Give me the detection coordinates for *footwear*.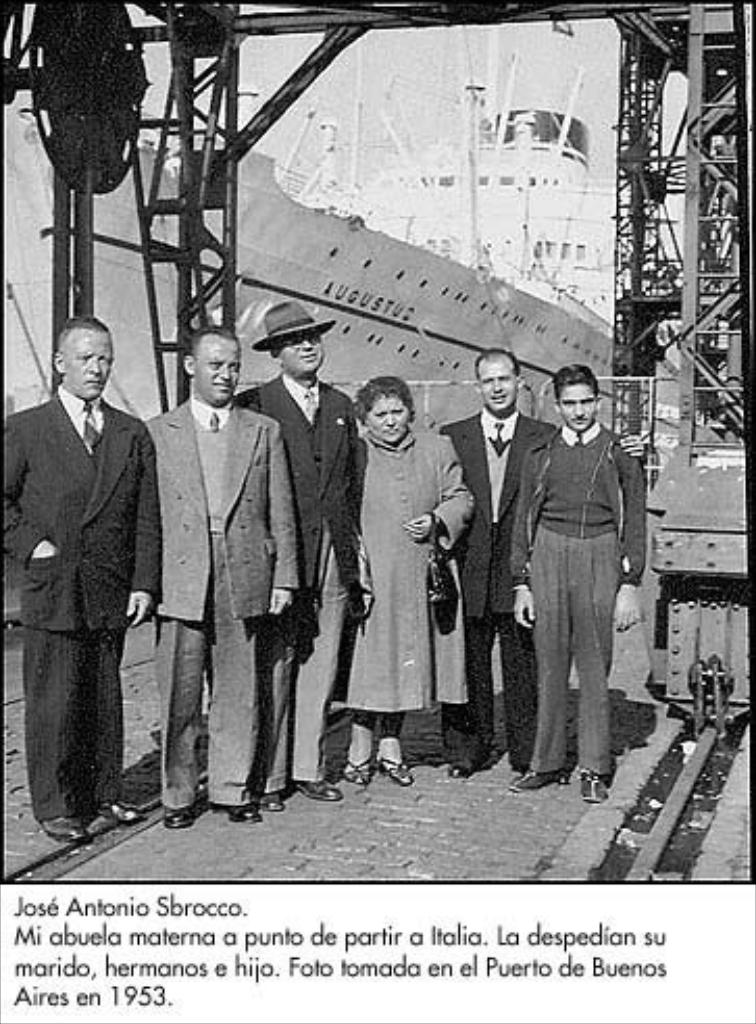
x1=442 y1=747 x2=496 y2=778.
